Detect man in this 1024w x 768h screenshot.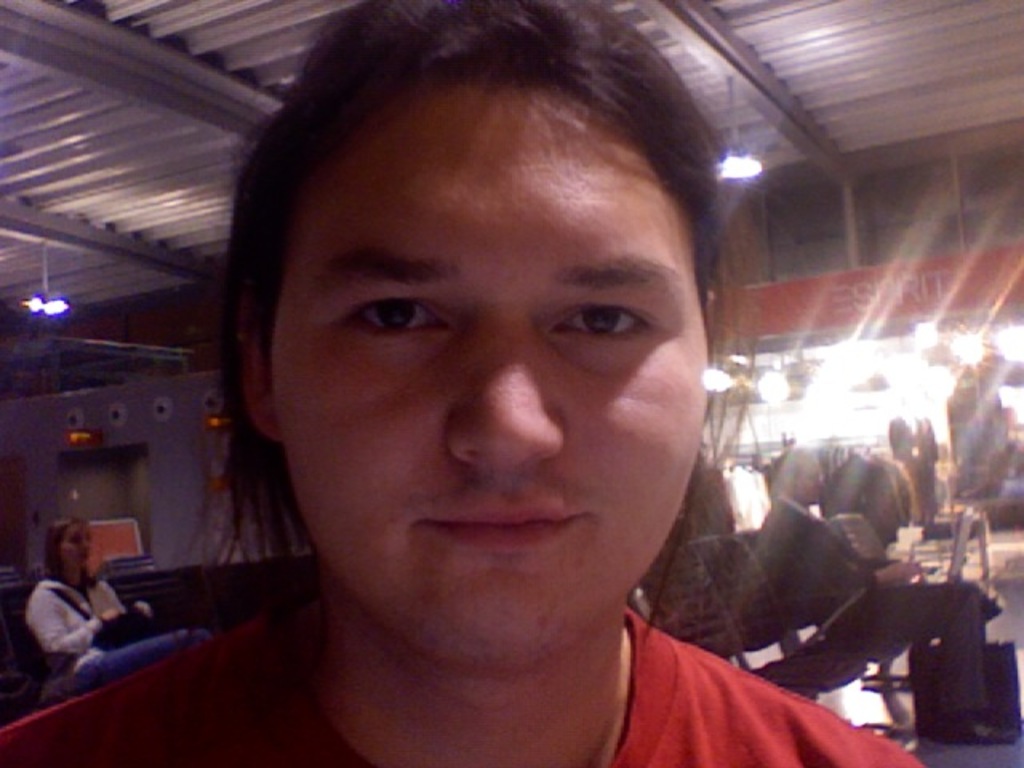
Detection: BBox(757, 443, 1016, 744).
